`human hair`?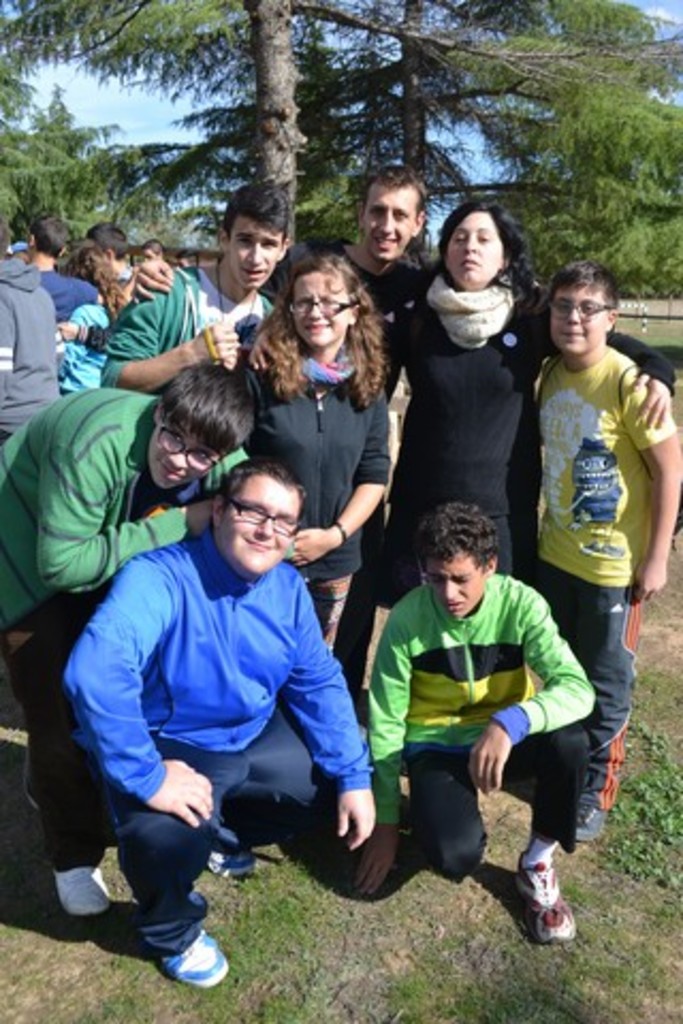
x1=256, y1=235, x2=386, y2=403
